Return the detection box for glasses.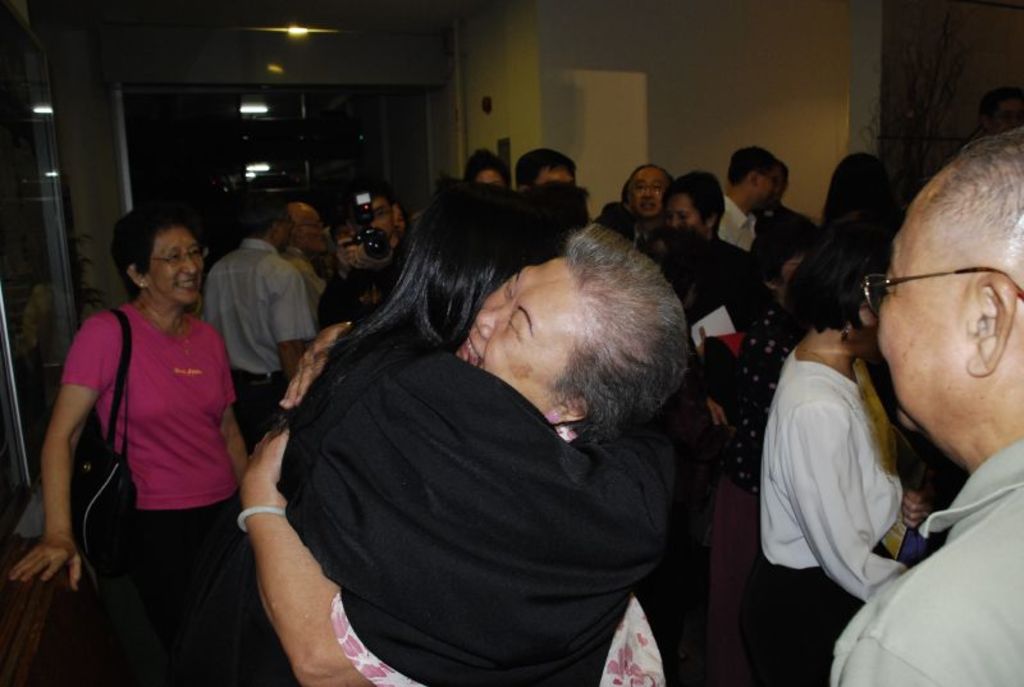
151/244/212/265.
